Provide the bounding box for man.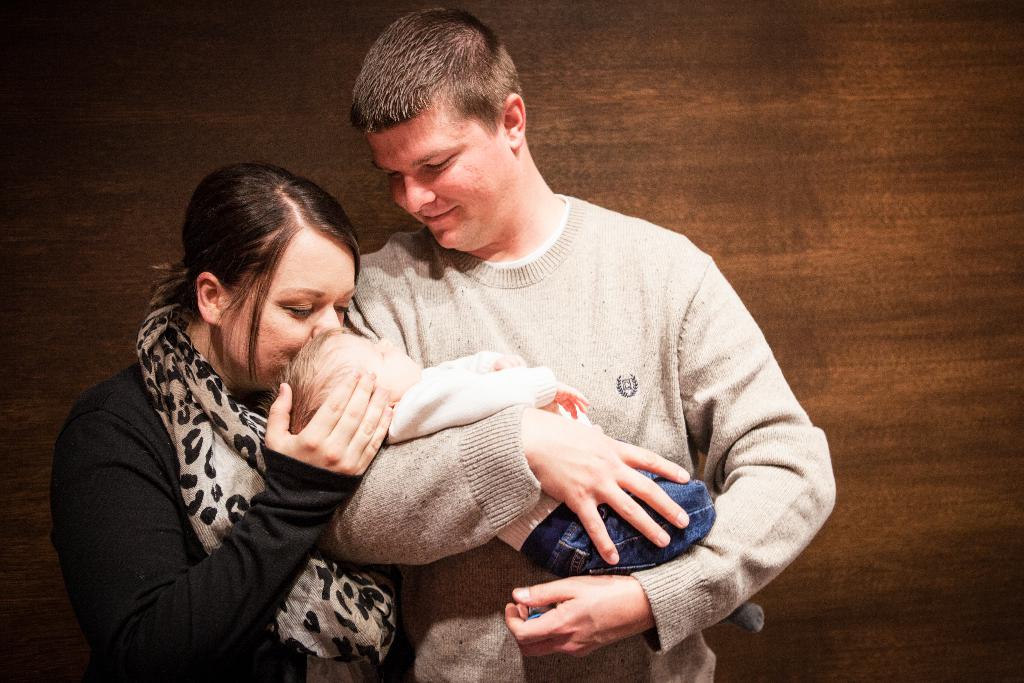
(266,17,845,682).
